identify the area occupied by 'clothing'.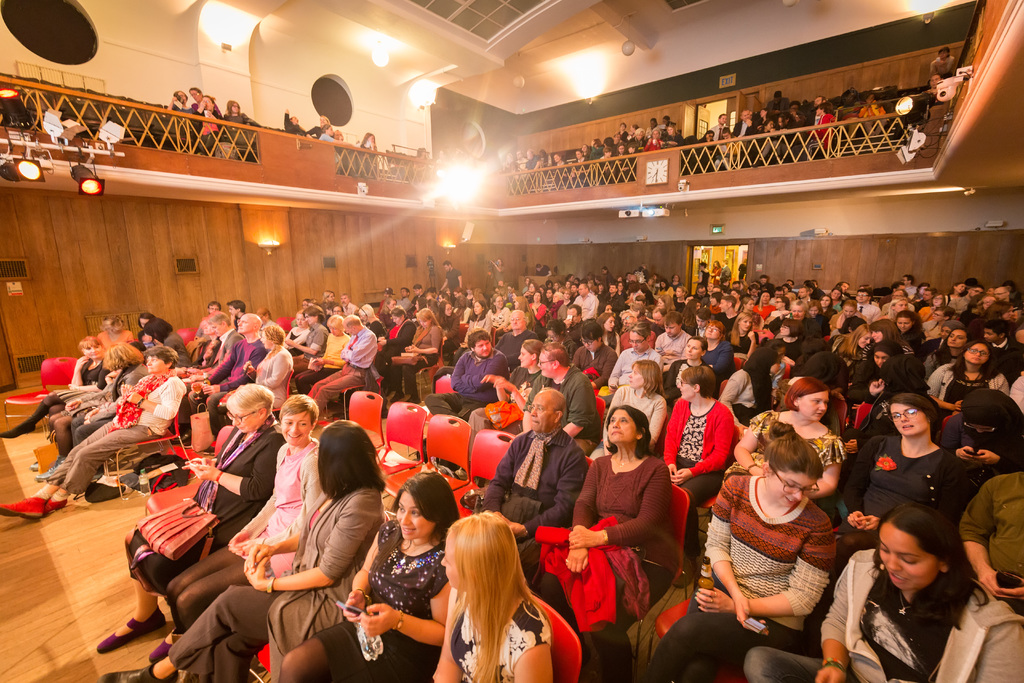
Area: Rect(737, 337, 751, 351).
